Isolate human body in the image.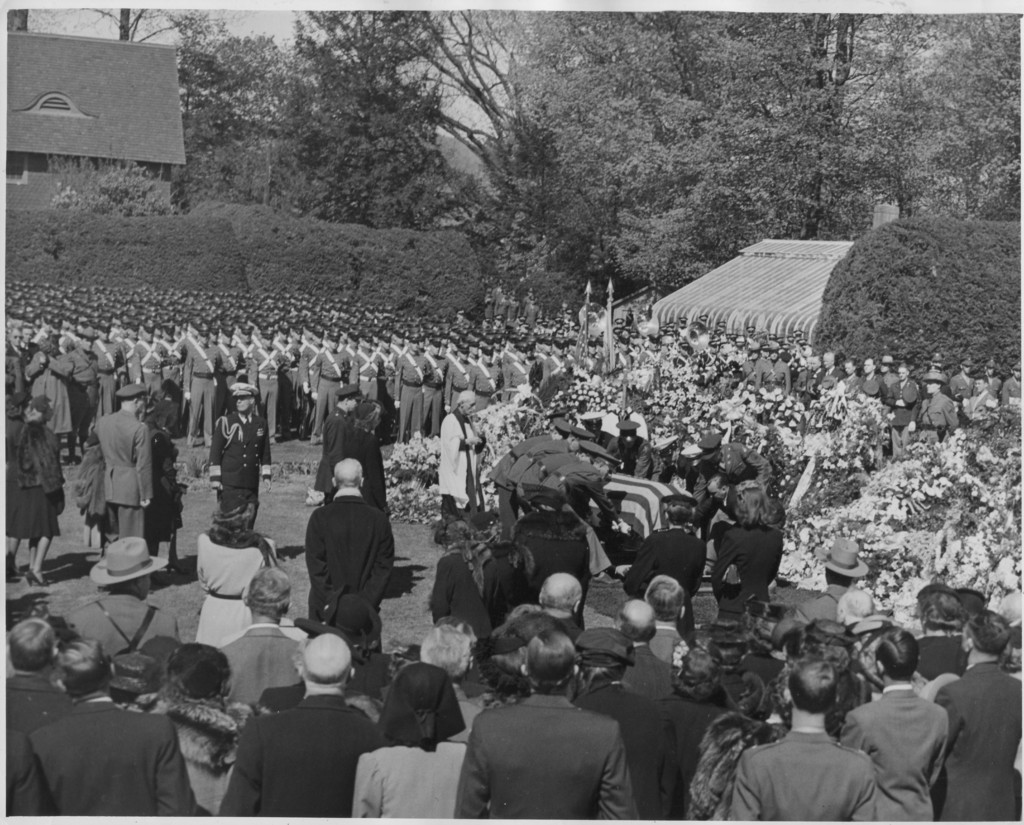
Isolated region: [602,597,679,716].
